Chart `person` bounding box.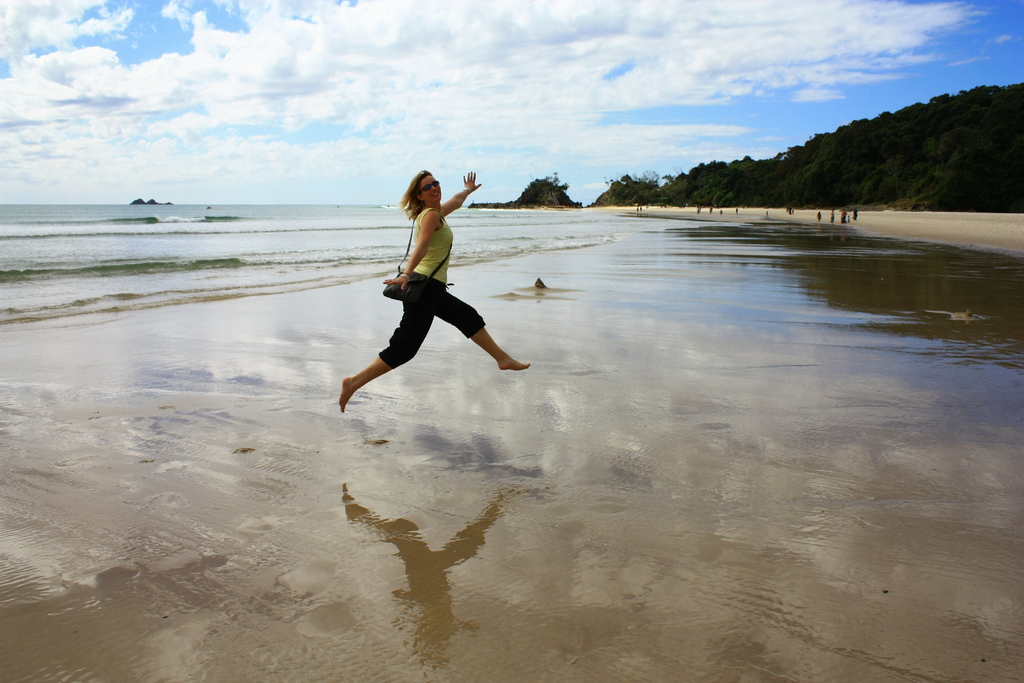
Charted: box(337, 169, 529, 411).
